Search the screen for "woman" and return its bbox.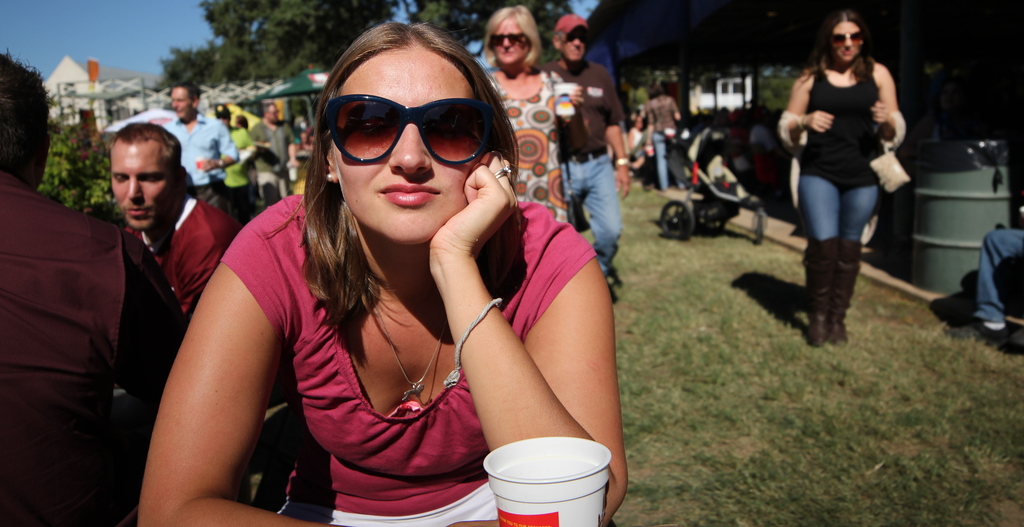
Found: bbox=(474, 4, 588, 224).
